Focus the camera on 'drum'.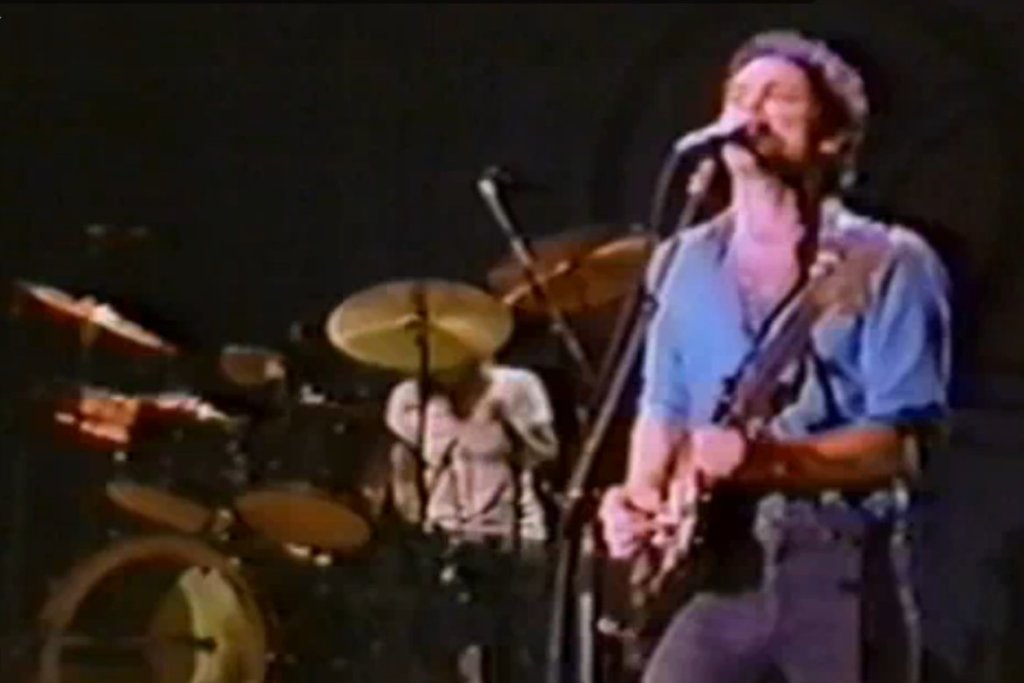
Focus region: {"left": 32, "top": 526, "right": 287, "bottom": 682}.
